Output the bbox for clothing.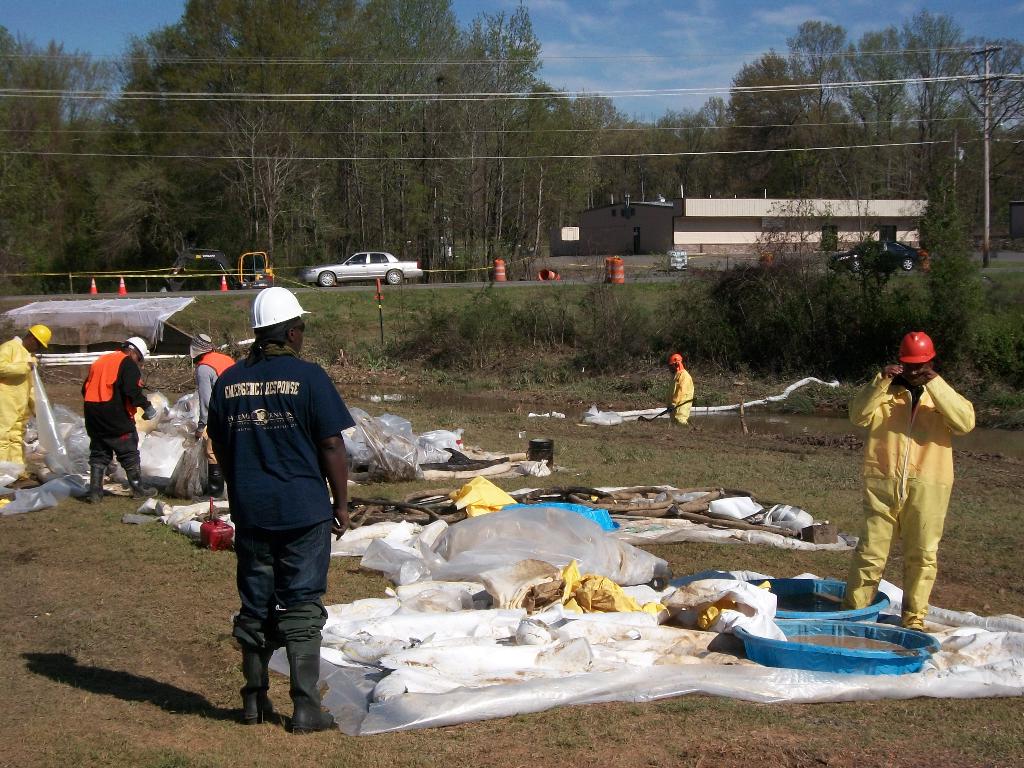
{"left": 855, "top": 335, "right": 970, "bottom": 604}.
